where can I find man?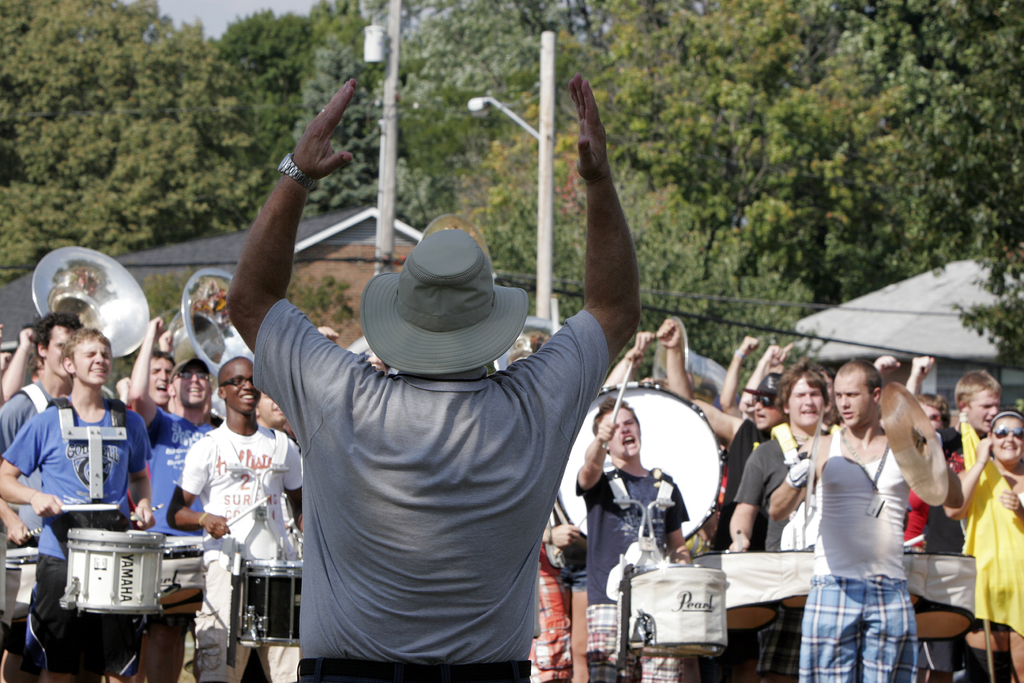
You can find it at bbox=(770, 357, 965, 682).
